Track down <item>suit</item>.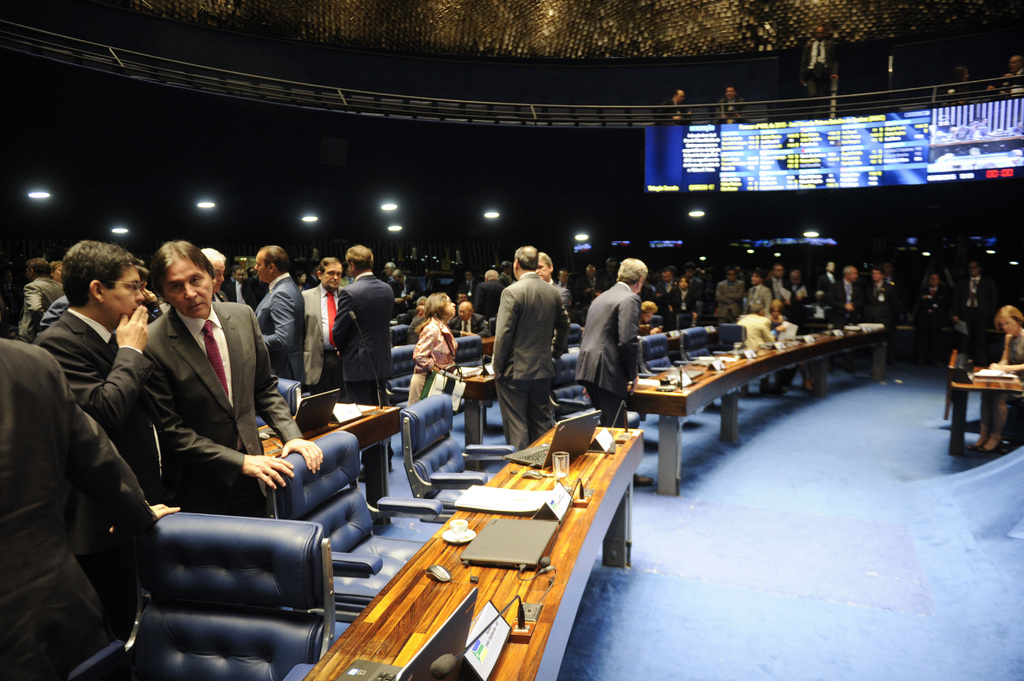
Tracked to BBox(448, 312, 488, 343).
